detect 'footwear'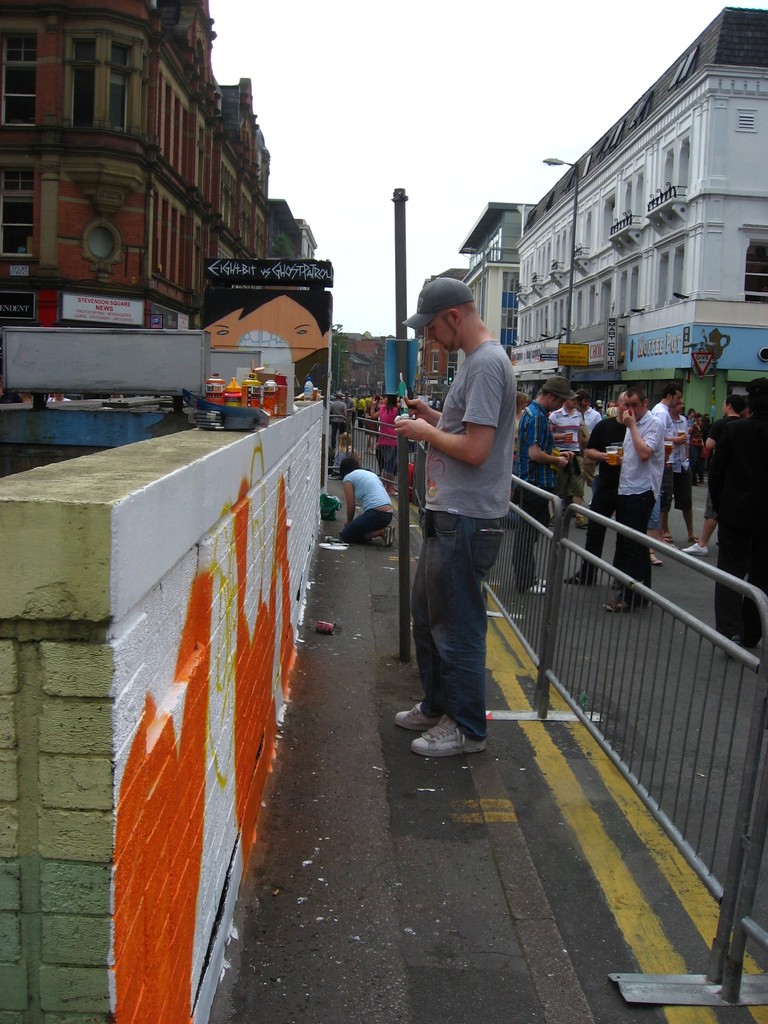
(left=369, top=449, right=374, bottom=456)
